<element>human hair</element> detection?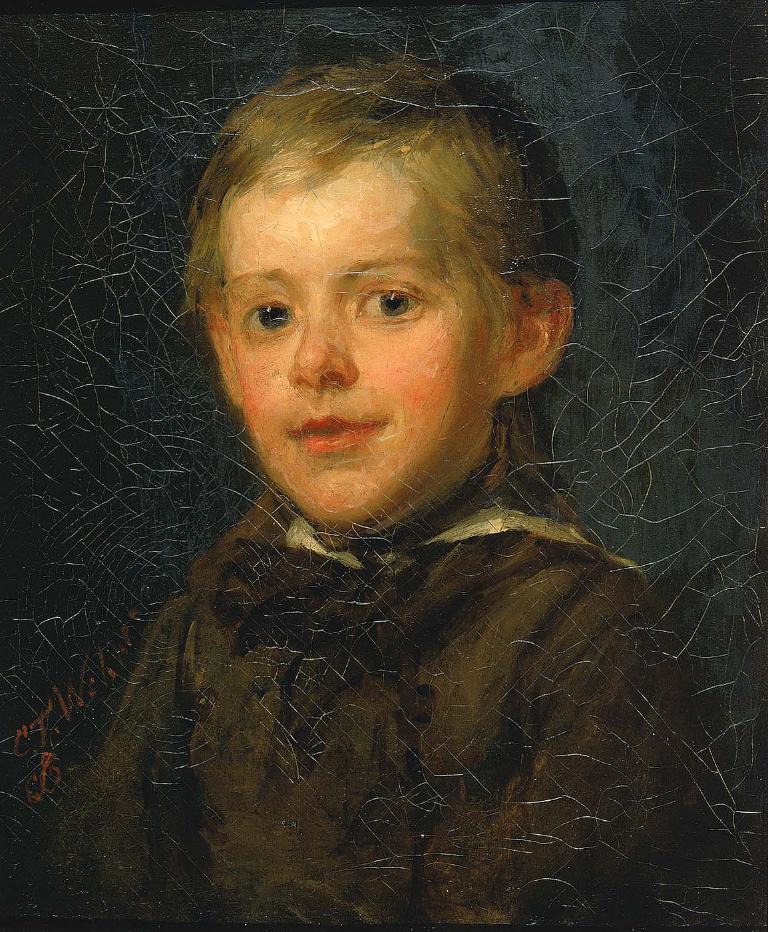
[179, 64, 570, 500]
